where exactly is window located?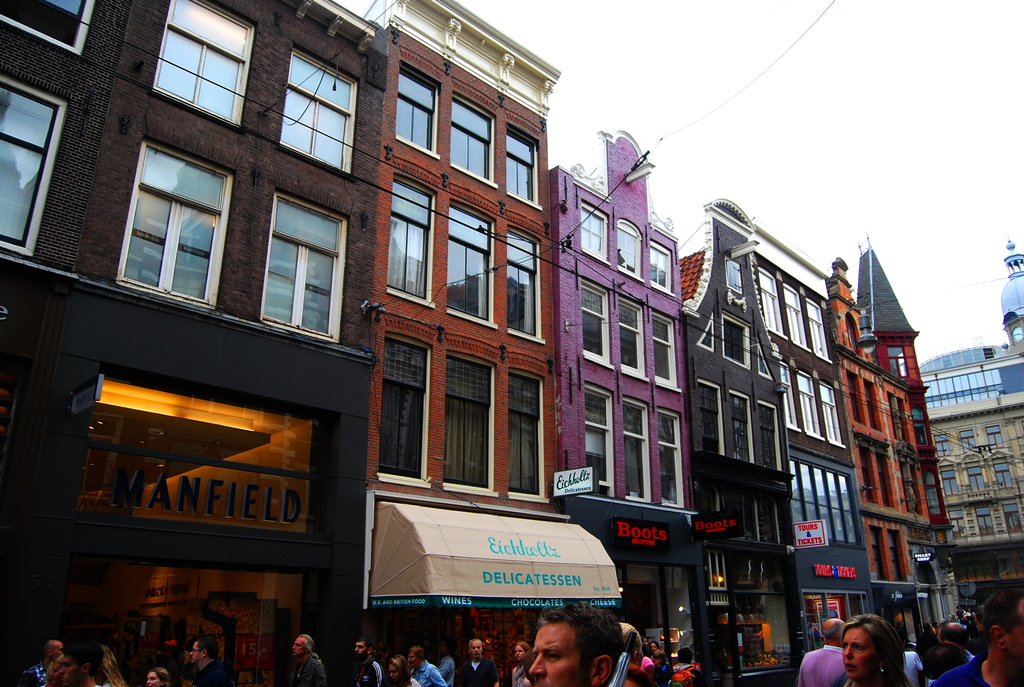
Its bounding box is detection(445, 349, 492, 485).
